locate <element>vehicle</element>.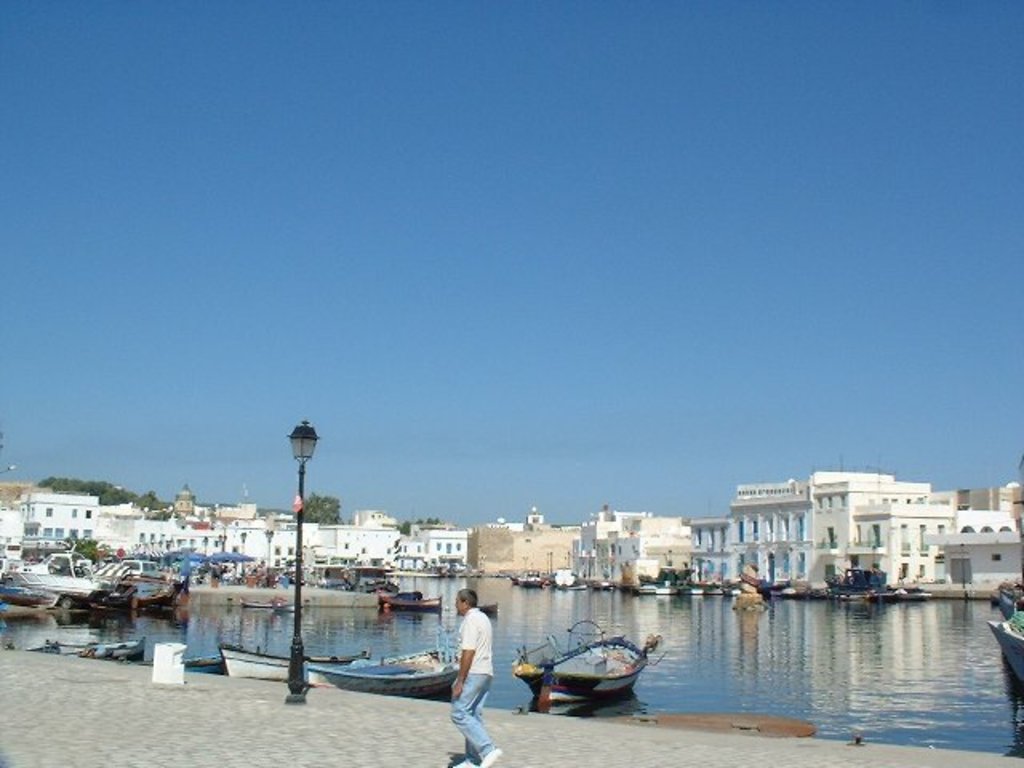
Bounding box: region(510, 618, 650, 722).
